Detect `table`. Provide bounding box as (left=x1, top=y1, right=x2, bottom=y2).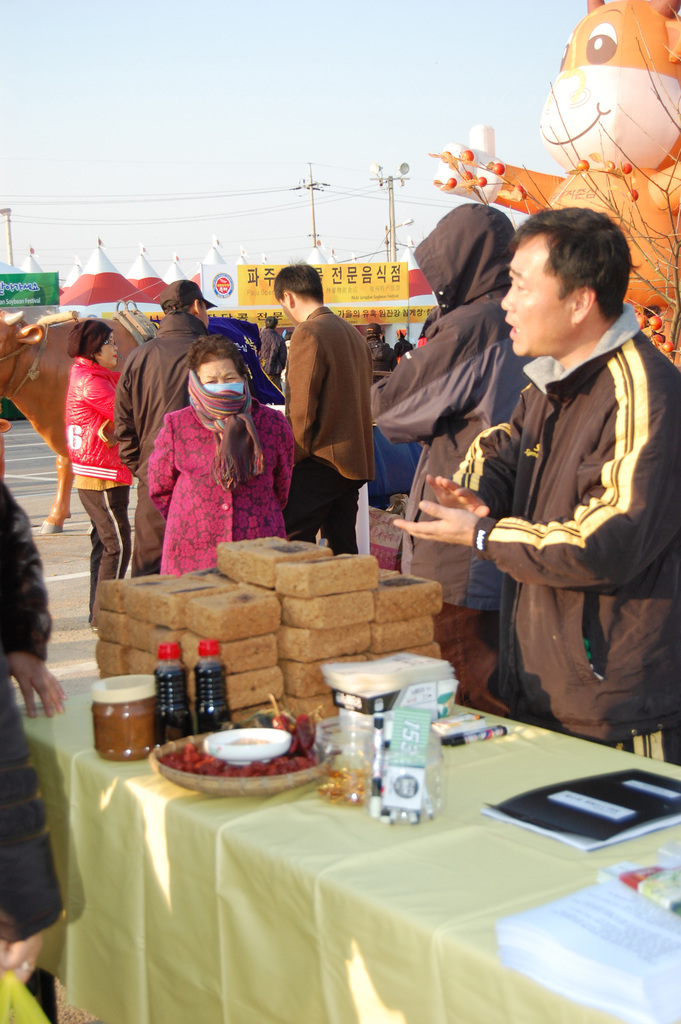
(left=37, top=684, right=668, bottom=1023).
